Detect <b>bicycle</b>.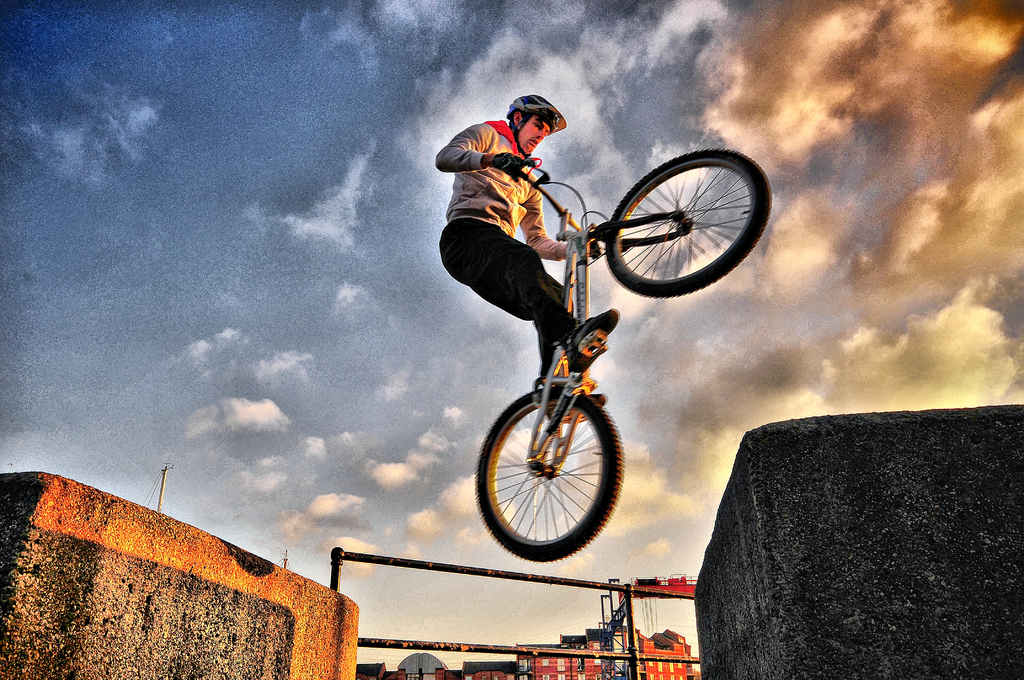
Detected at 449:145:772:548.
